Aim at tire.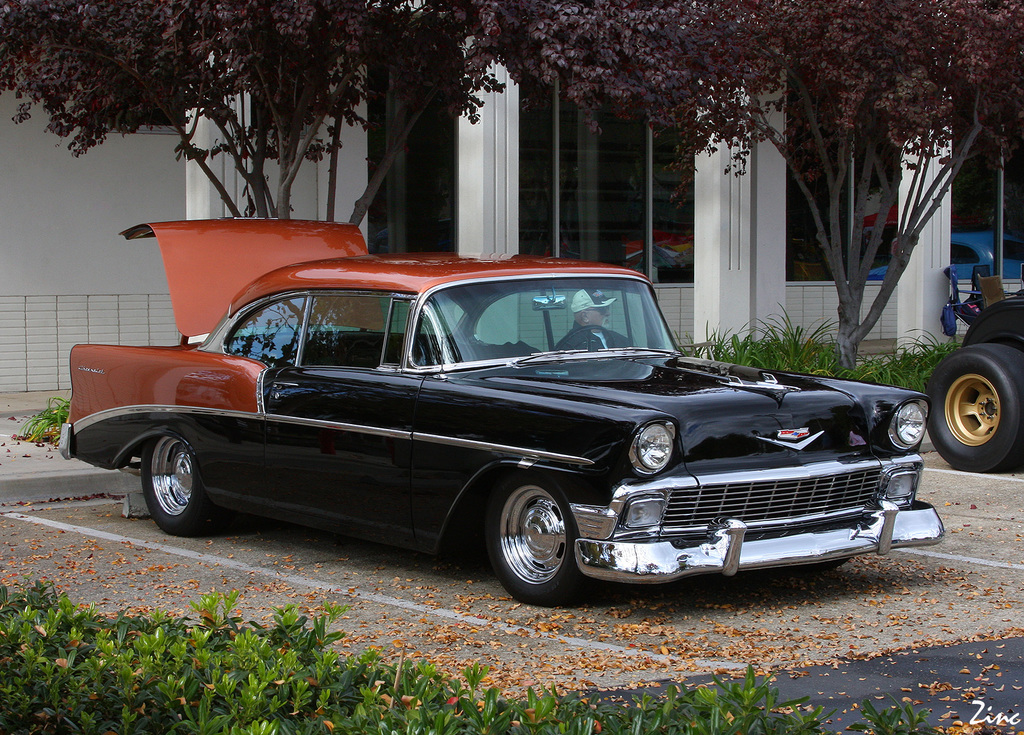
Aimed at [left=138, top=433, right=220, bottom=534].
